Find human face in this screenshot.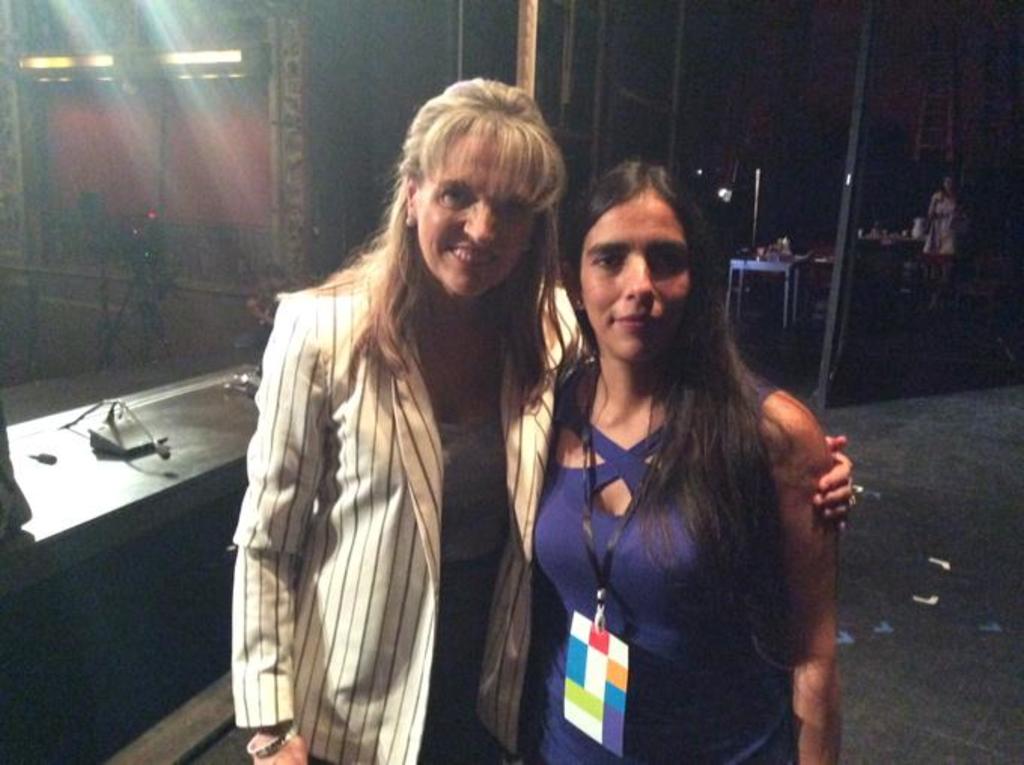
The bounding box for human face is [419, 133, 533, 294].
